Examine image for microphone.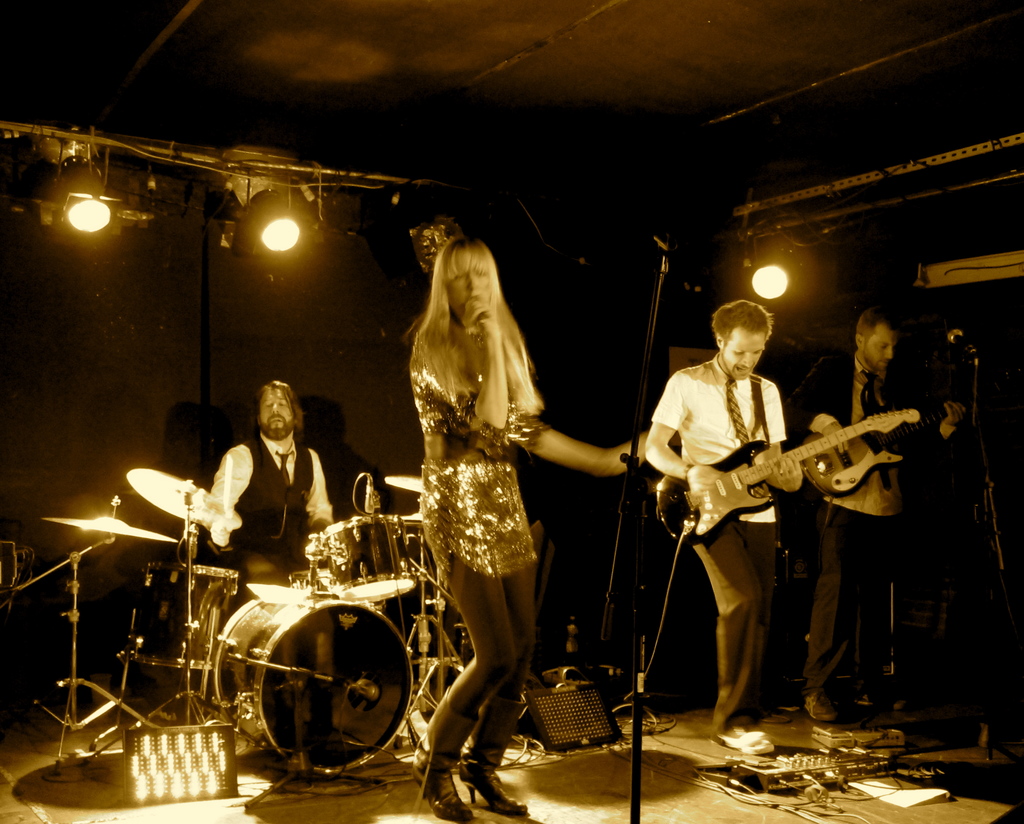
Examination result: <region>364, 476, 374, 513</region>.
